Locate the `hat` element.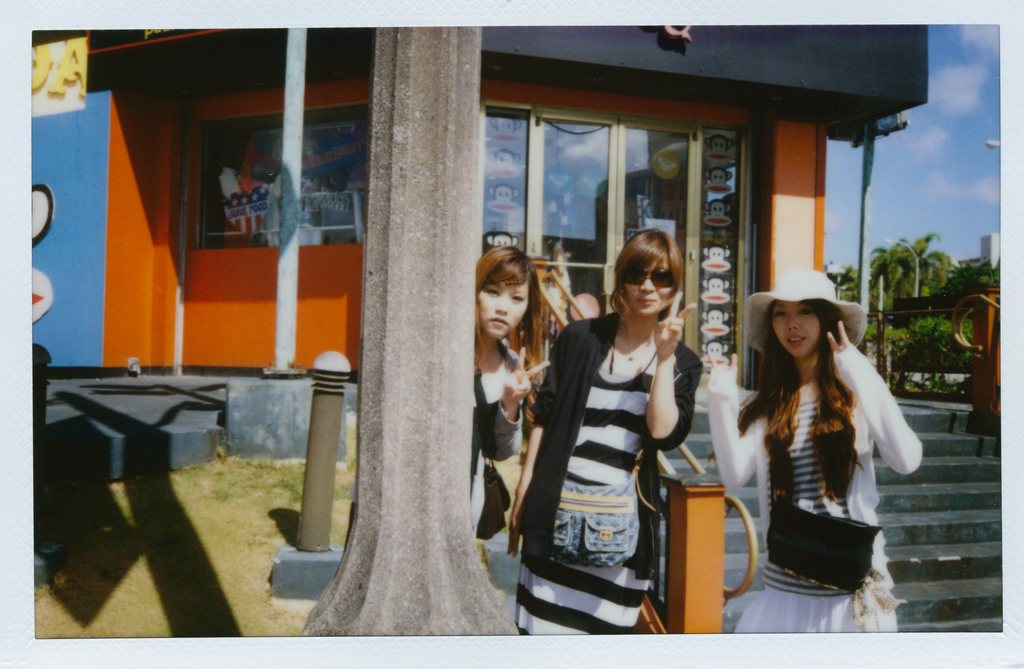
Element bbox: 742, 271, 872, 354.
